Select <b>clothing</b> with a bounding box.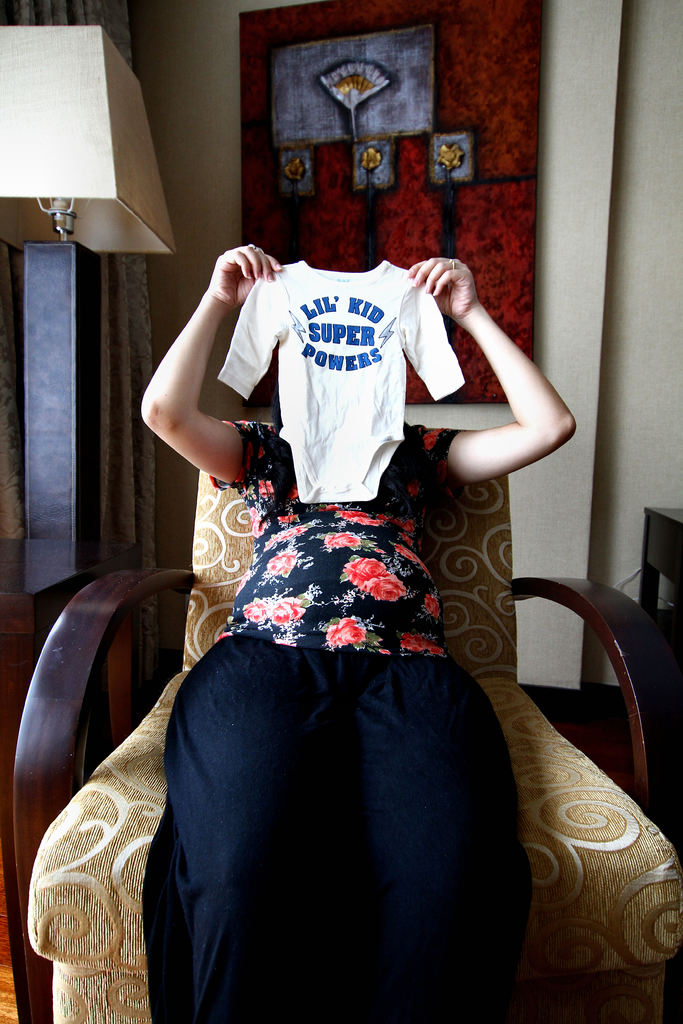
215/260/470/509.
